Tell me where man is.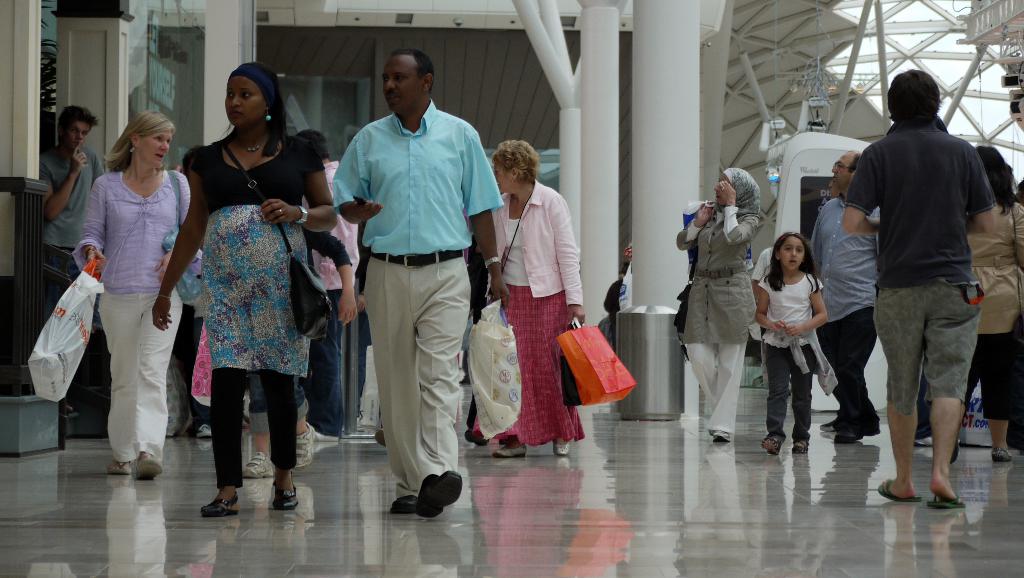
man is at <box>845,74,998,515</box>.
